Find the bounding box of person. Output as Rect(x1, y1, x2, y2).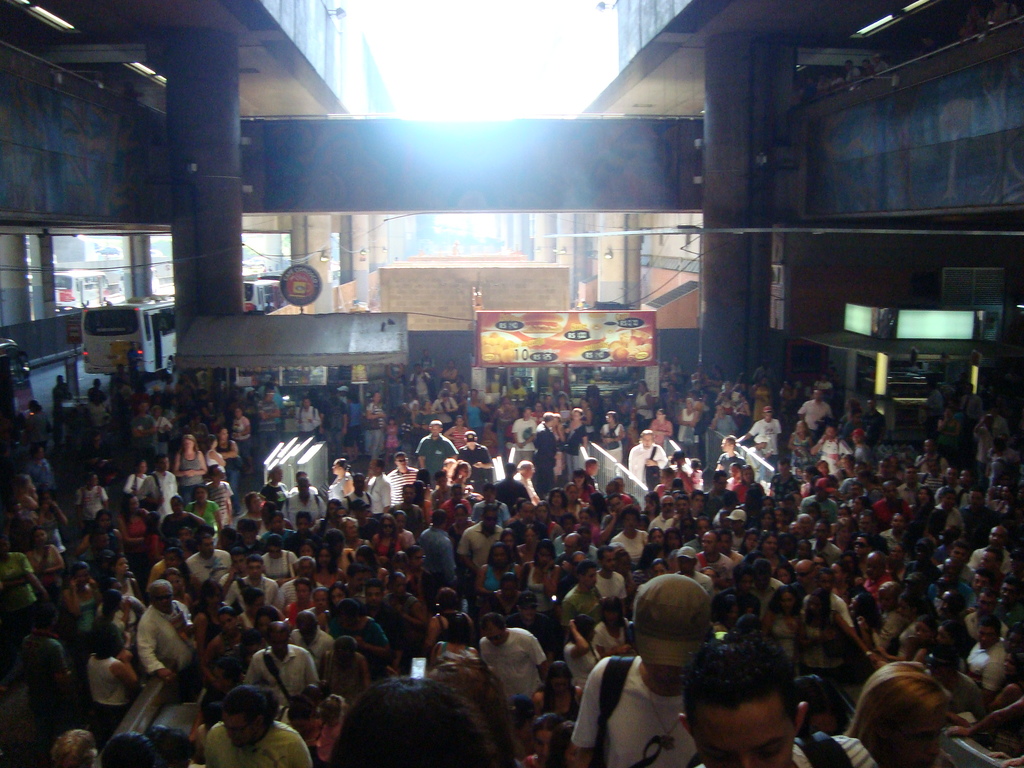
Rect(944, 568, 973, 644).
